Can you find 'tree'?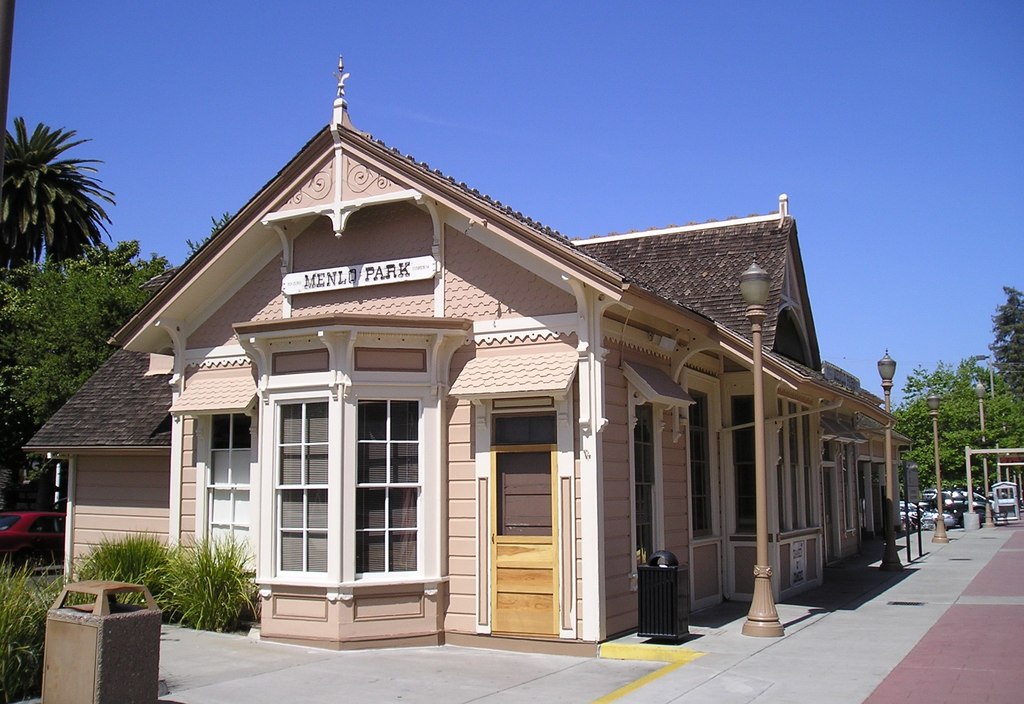
Yes, bounding box: bbox=[0, 113, 118, 278].
